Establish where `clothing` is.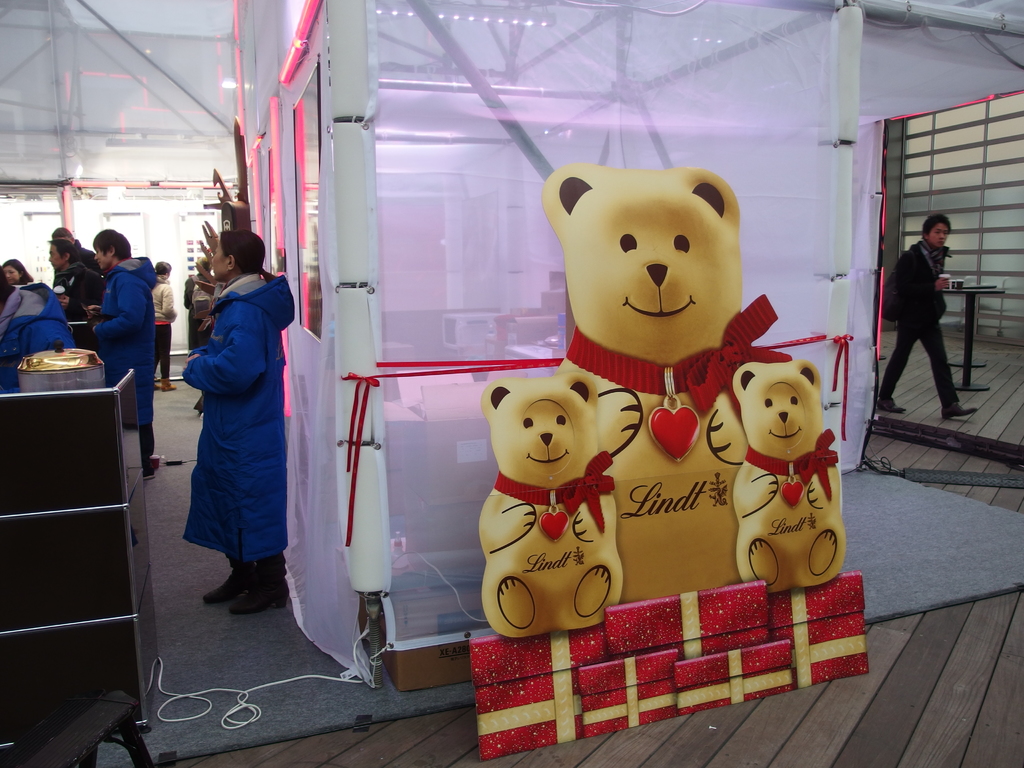
Established at 90/254/152/462.
